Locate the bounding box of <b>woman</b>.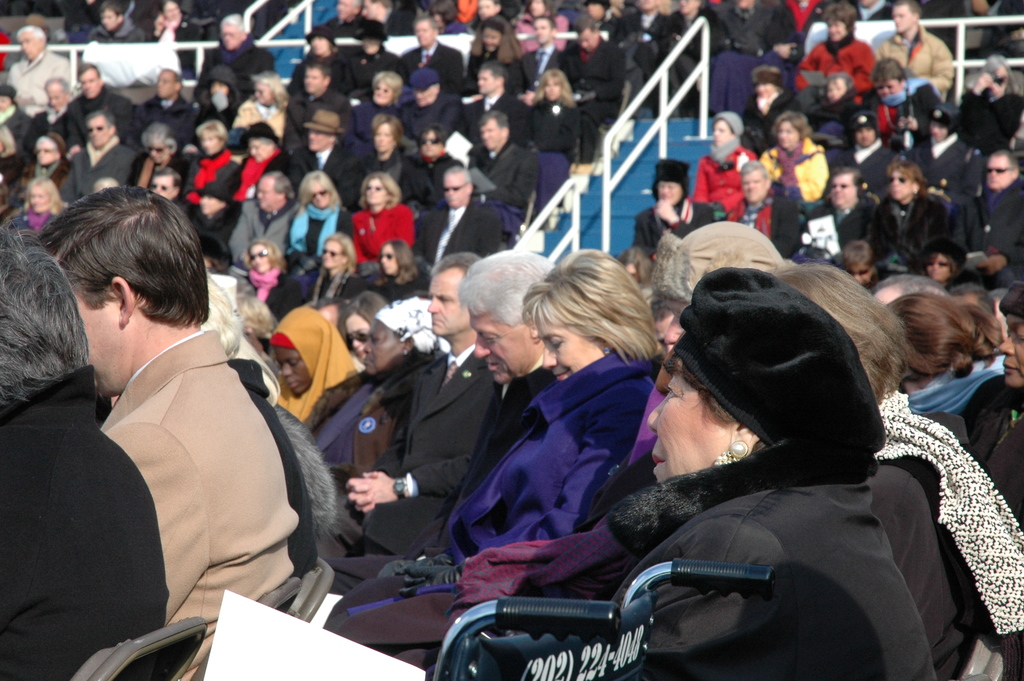
Bounding box: [left=834, top=233, right=884, bottom=288].
